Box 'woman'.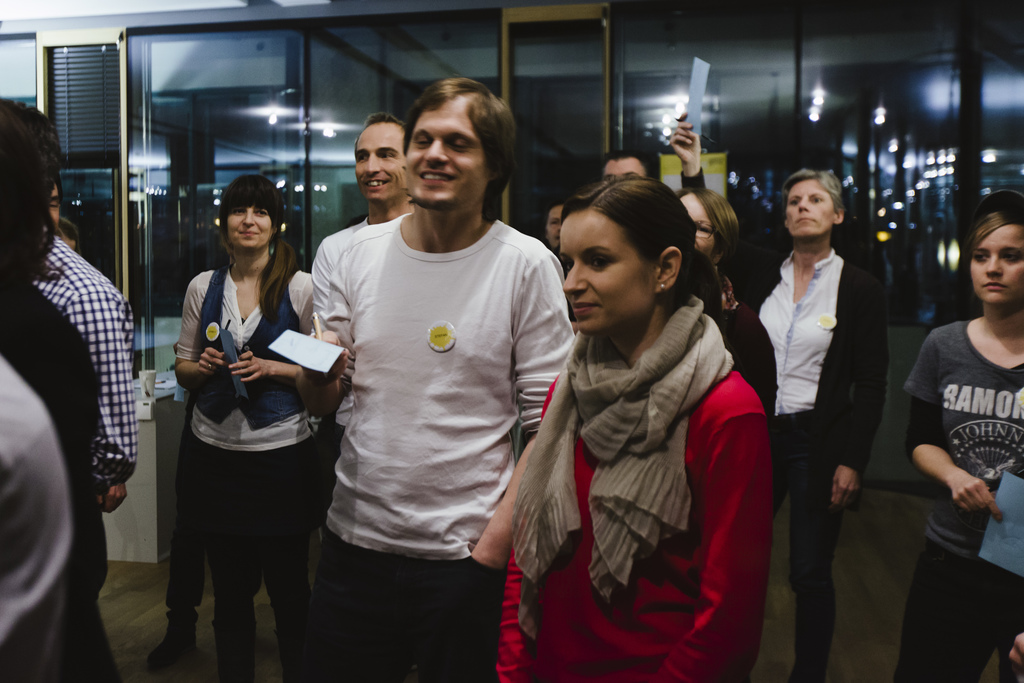
907, 208, 1023, 682.
